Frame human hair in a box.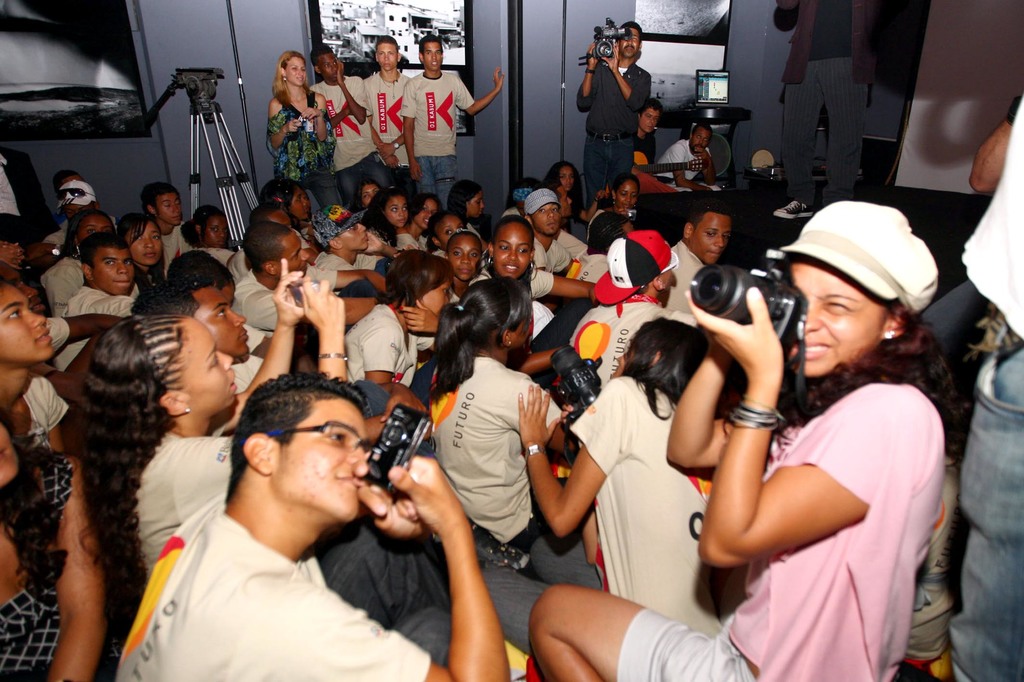
locate(621, 15, 643, 46).
